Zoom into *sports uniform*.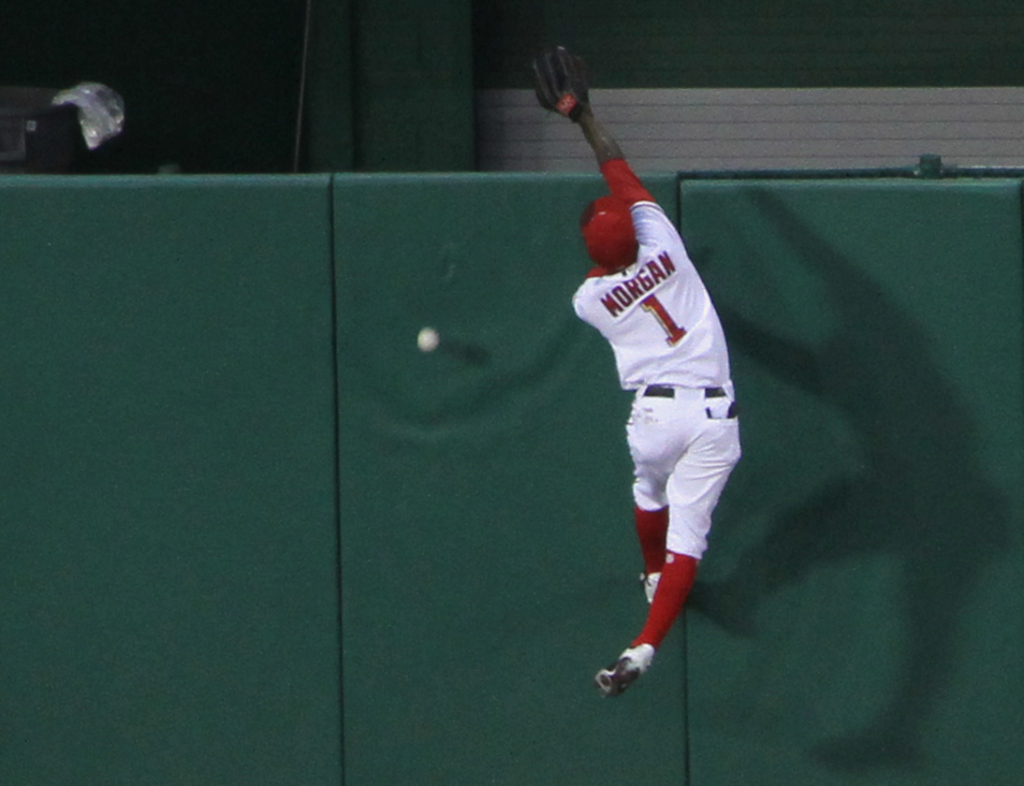
Zoom target: <box>554,71,752,717</box>.
